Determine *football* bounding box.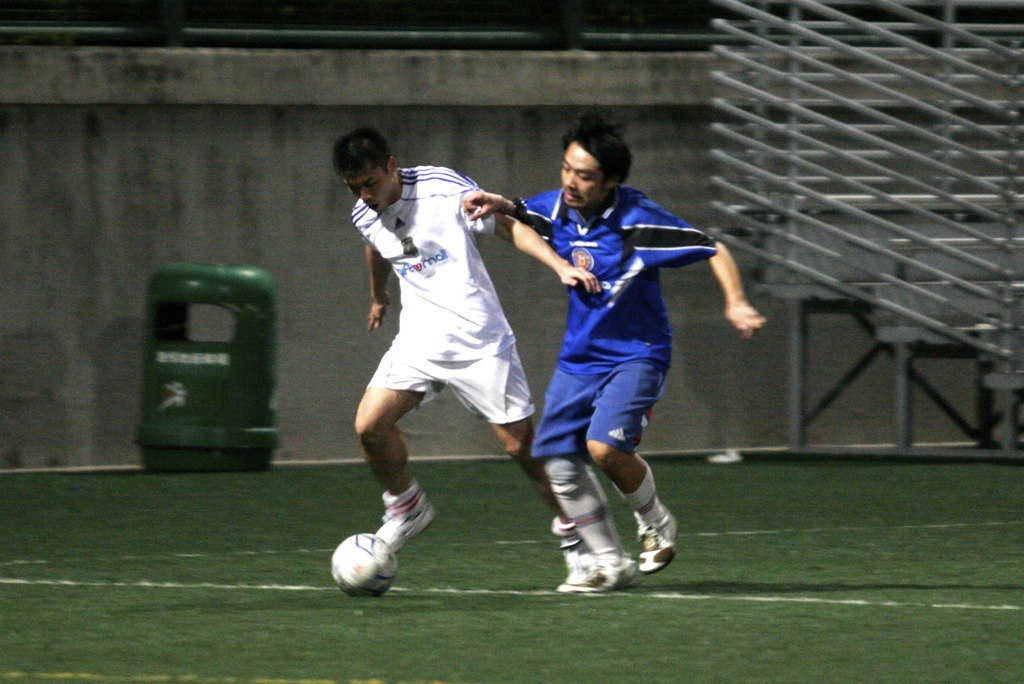
Determined: <region>329, 531, 397, 594</region>.
